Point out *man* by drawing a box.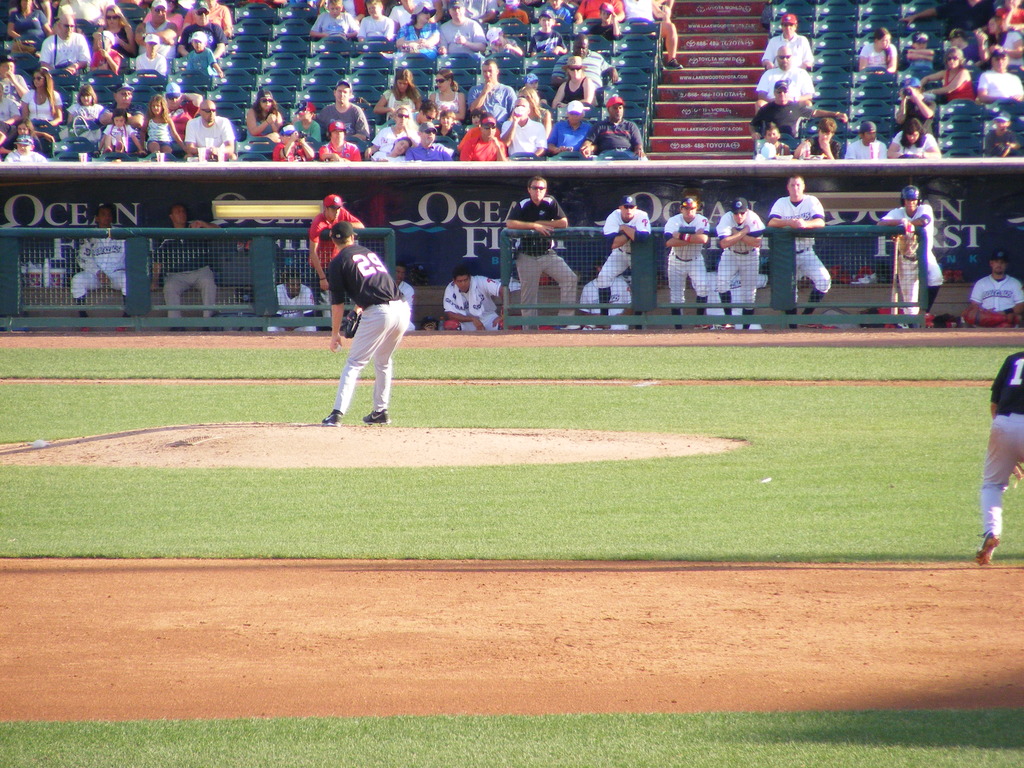
l=960, t=252, r=1022, b=325.
